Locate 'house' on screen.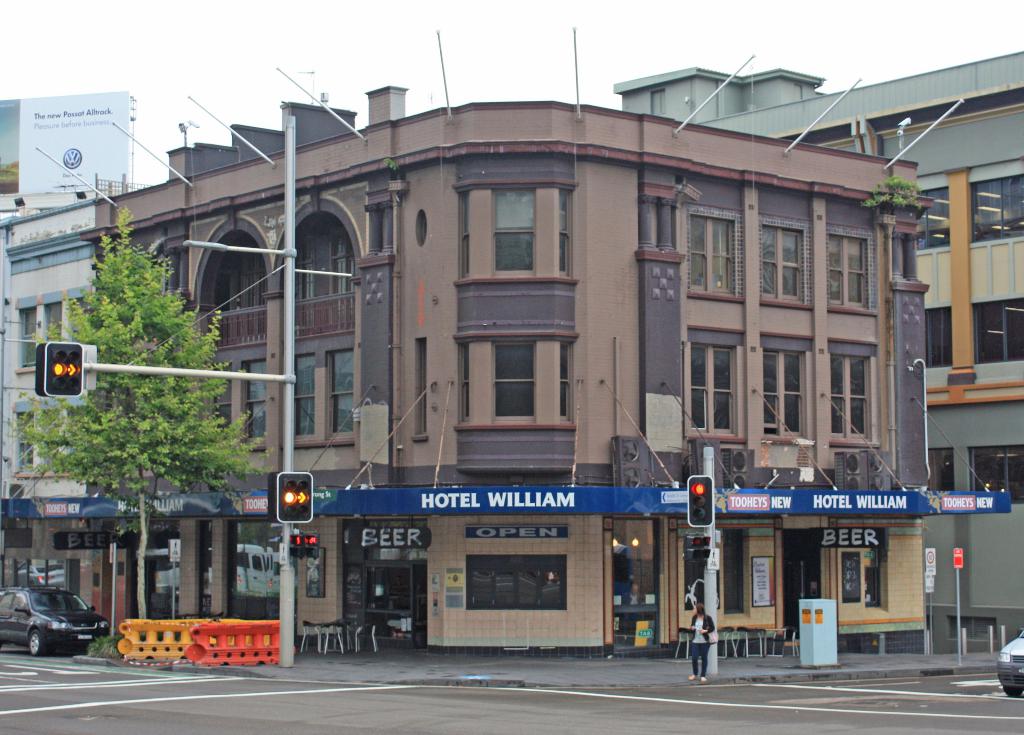
On screen at [x1=83, y1=83, x2=932, y2=658].
